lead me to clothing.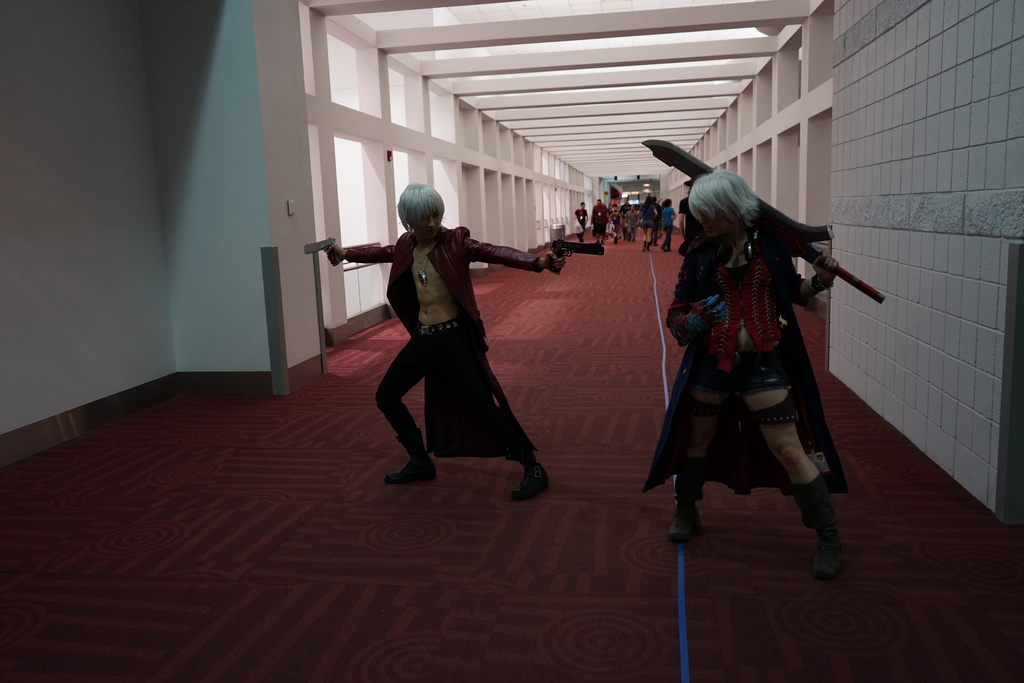
Lead to (left=353, top=198, right=540, bottom=473).
